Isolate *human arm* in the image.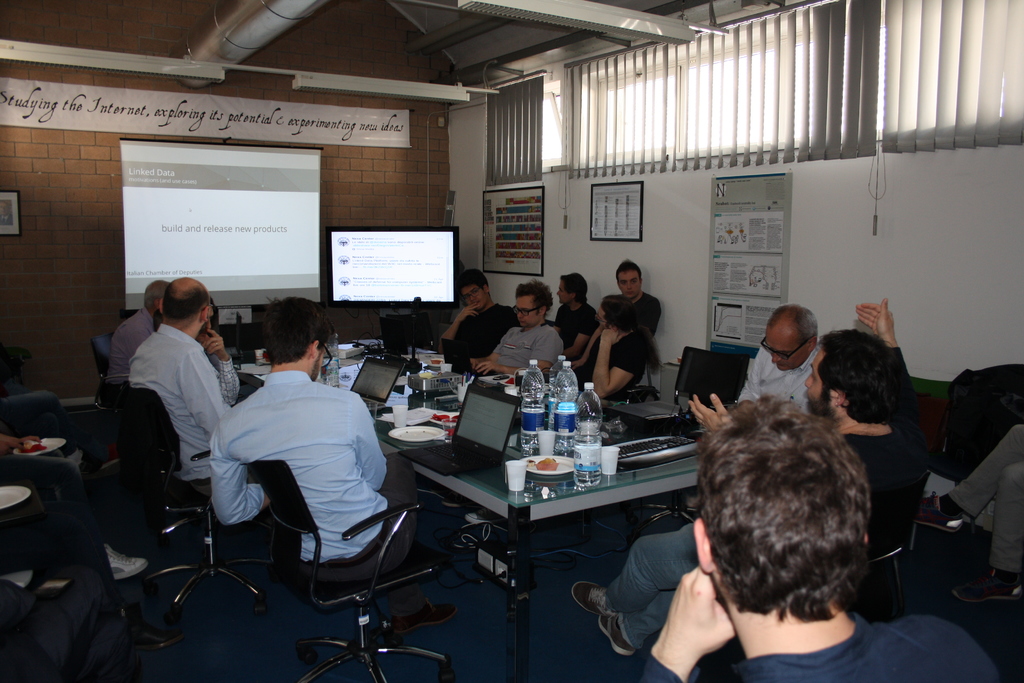
Isolated region: 181/343/234/436.
